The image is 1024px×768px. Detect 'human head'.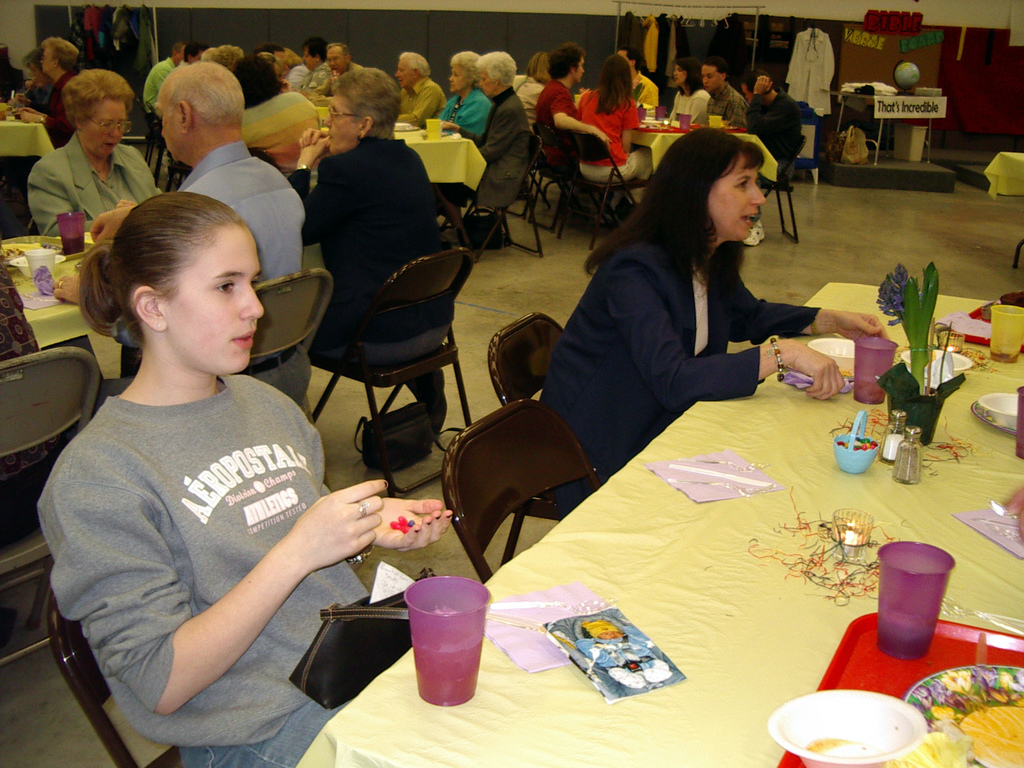
Detection: bbox(297, 37, 324, 68).
